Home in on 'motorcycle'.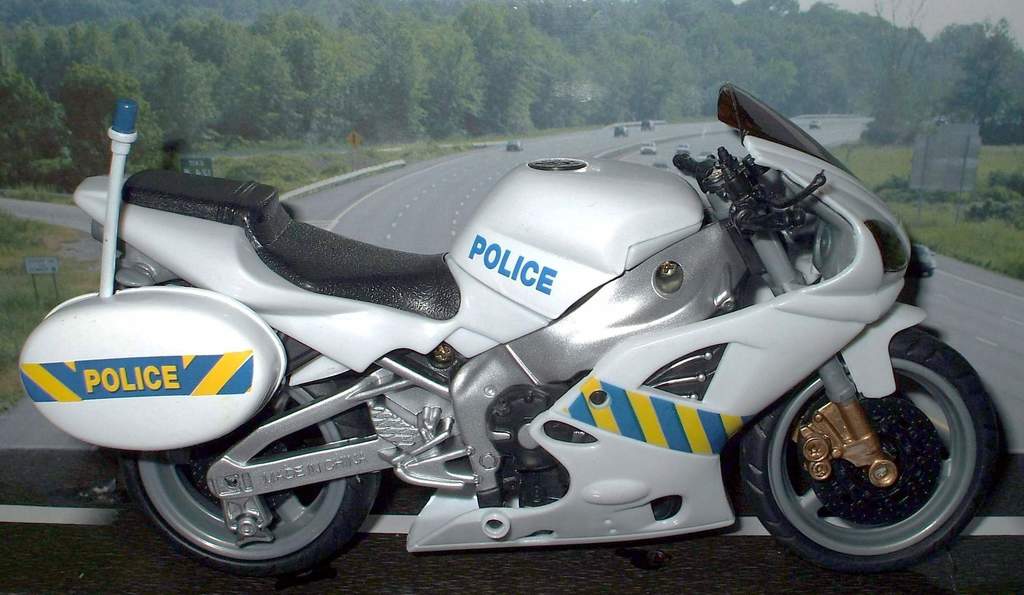
Homed in at bbox=(14, 79, 1001, 576).
